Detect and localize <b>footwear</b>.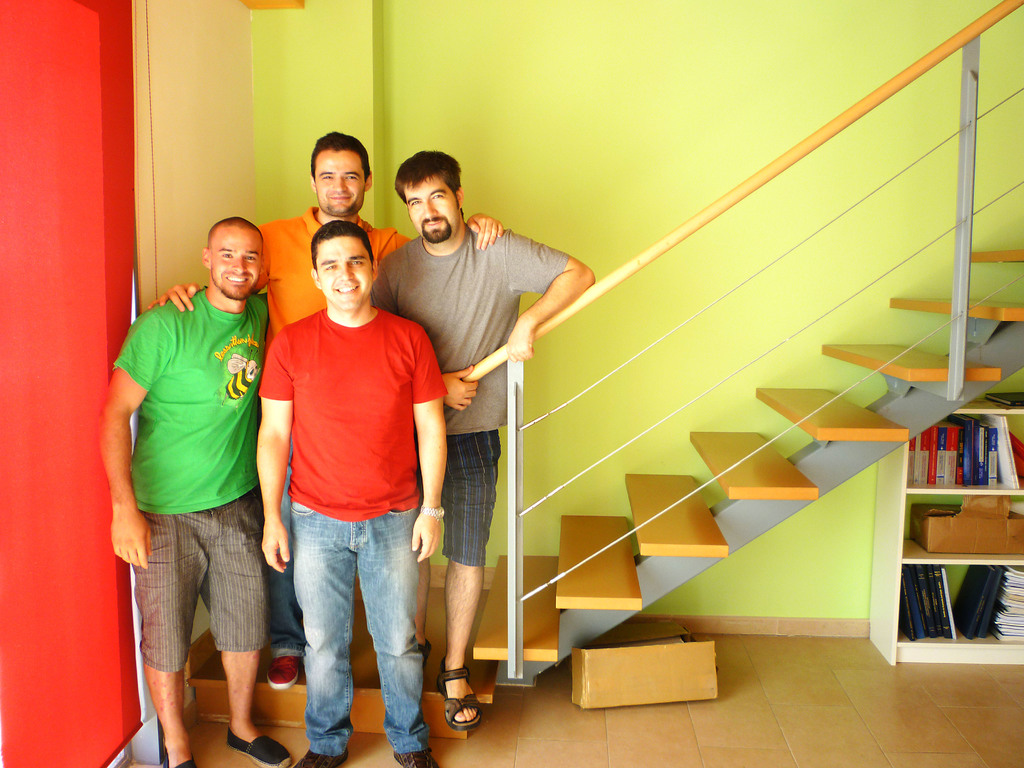
Localized at Rect(293, 744, 349, 767).
